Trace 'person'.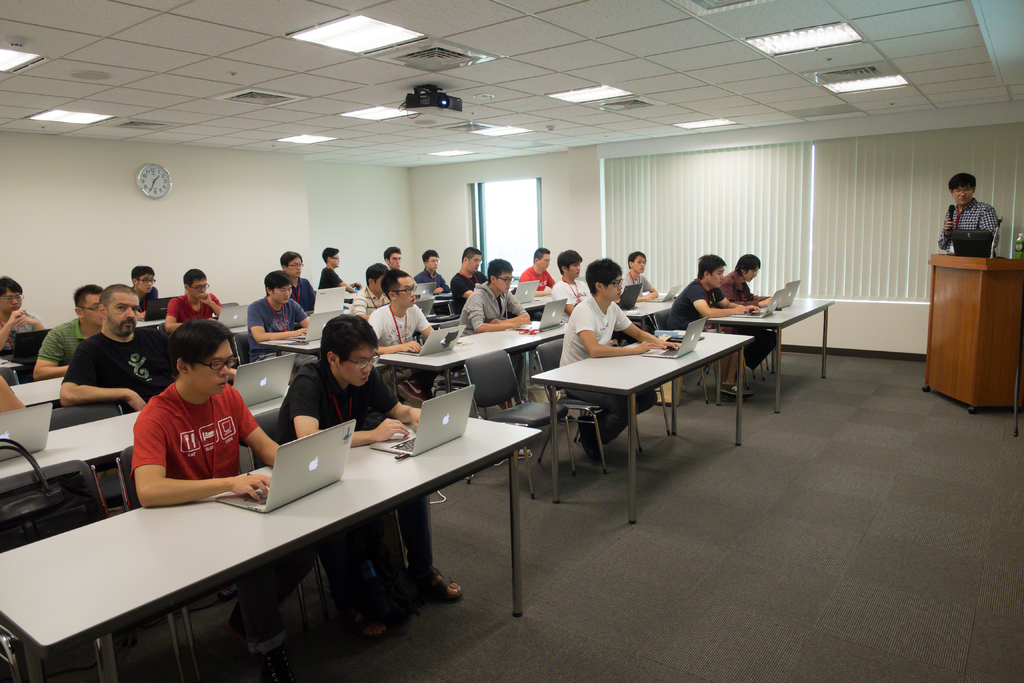
Traced to [x1=129, y1=318, x2=285, y2=668].
